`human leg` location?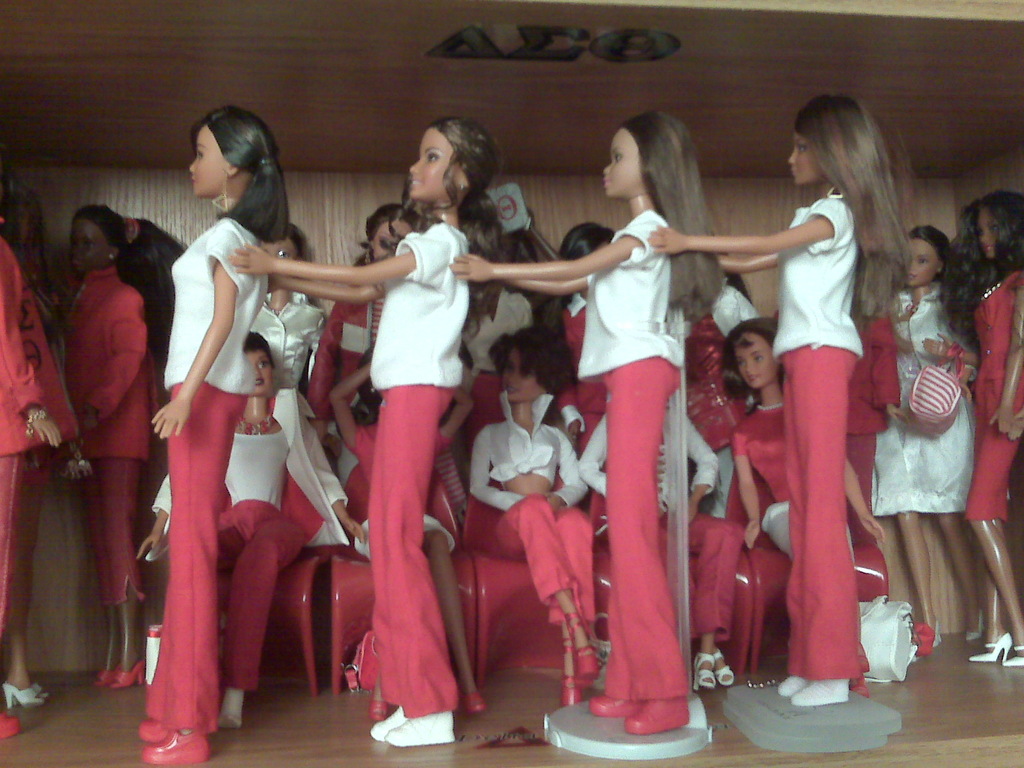
353:515:392:728
